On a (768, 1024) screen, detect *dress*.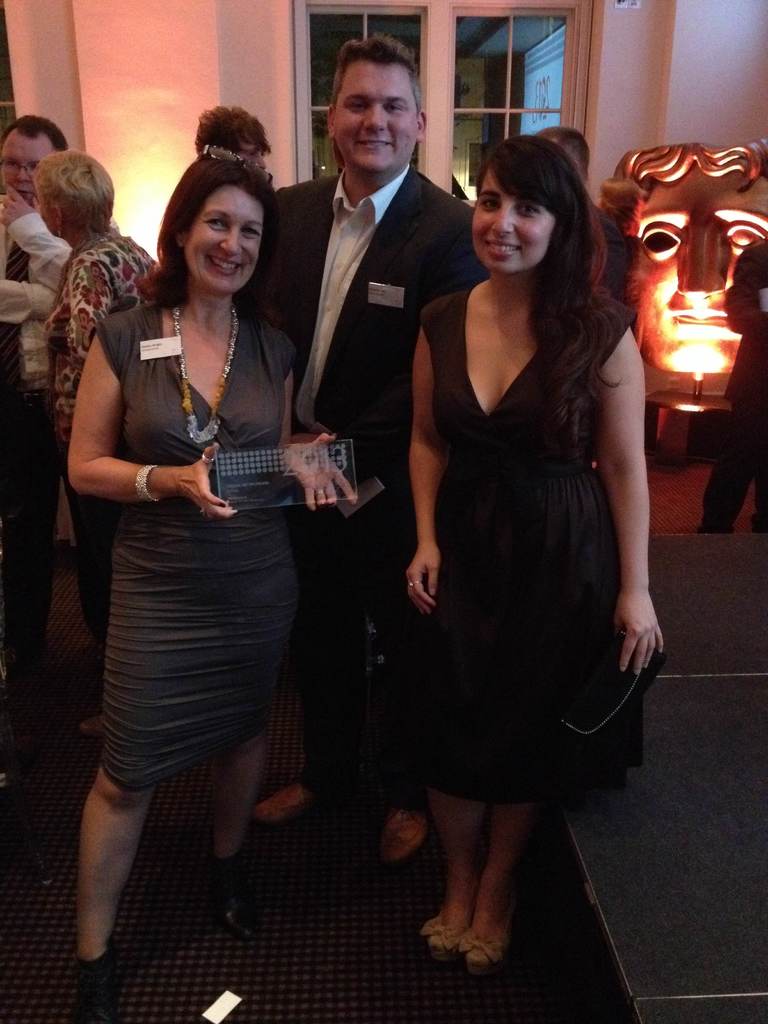
(x1=88, y1=300, x2=299, y2=788).
